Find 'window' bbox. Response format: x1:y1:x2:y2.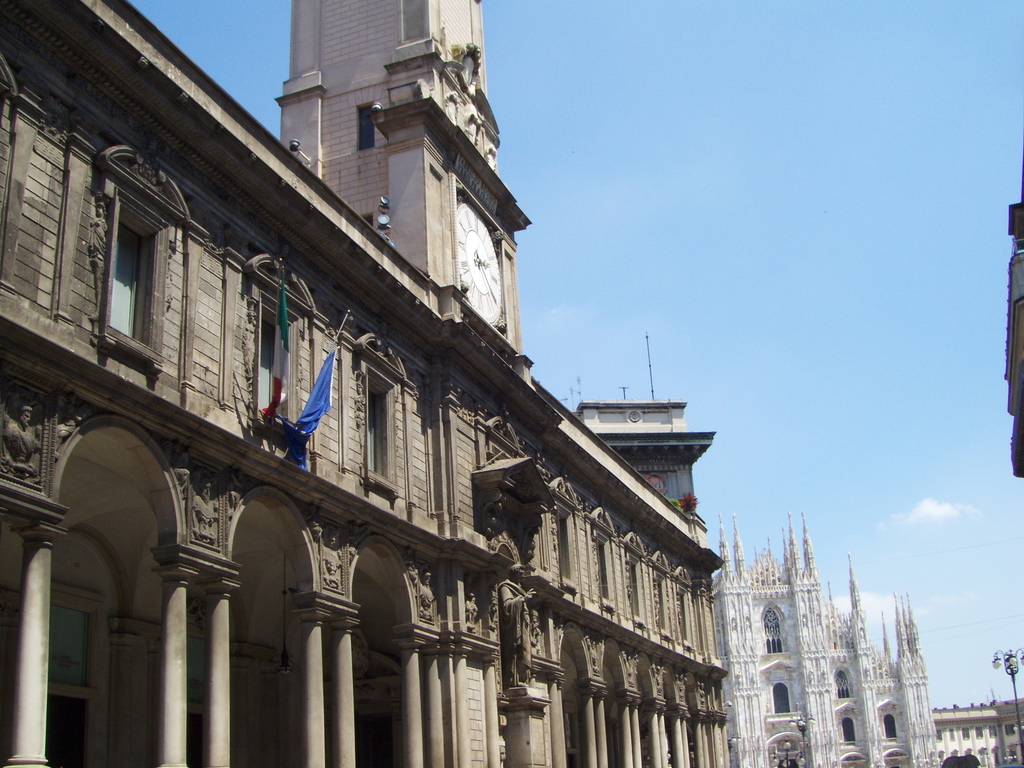
461:410:539:564.
